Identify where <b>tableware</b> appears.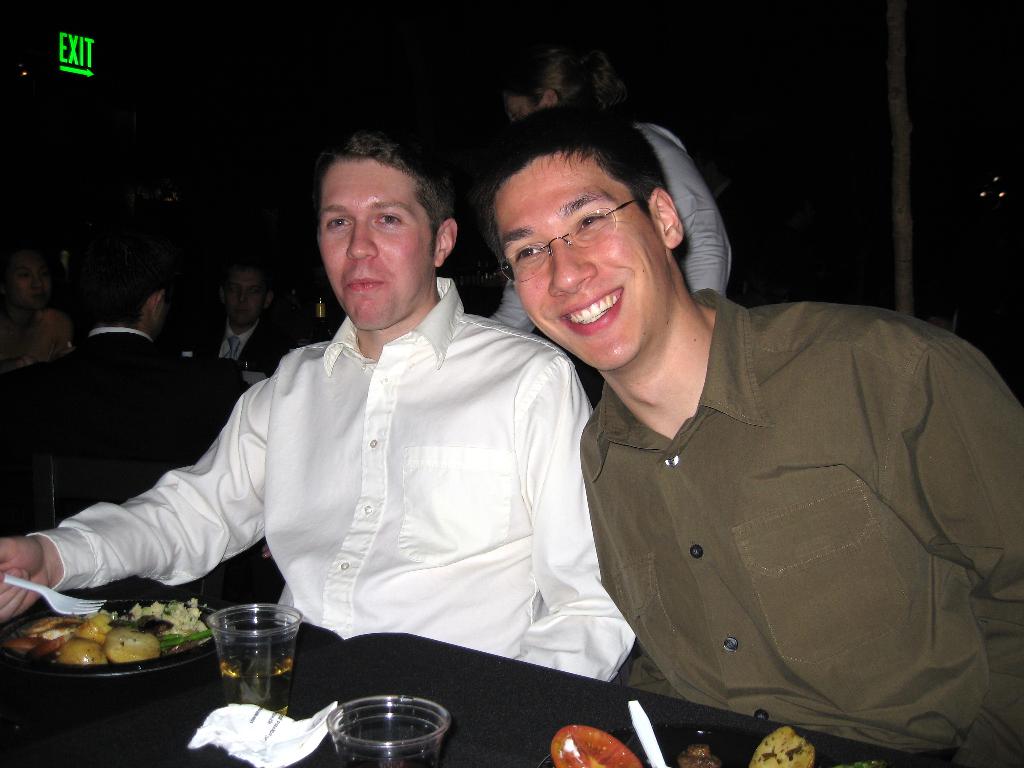
Appears at bbox(0, 590, 232, 694).
